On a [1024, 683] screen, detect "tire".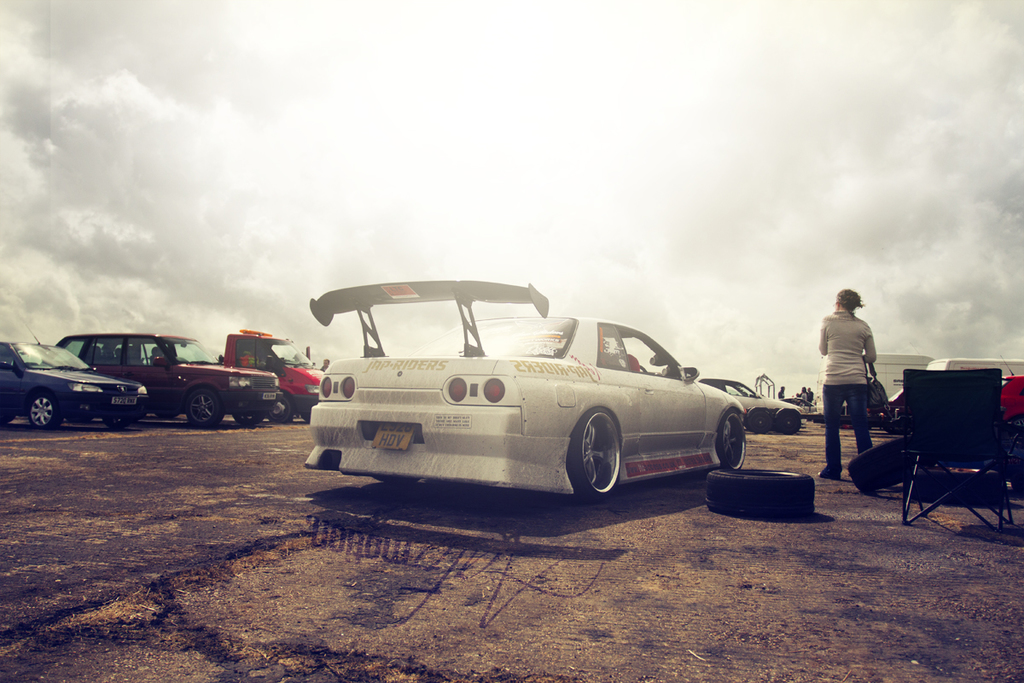
bbox(187, 389, 228, 430).
